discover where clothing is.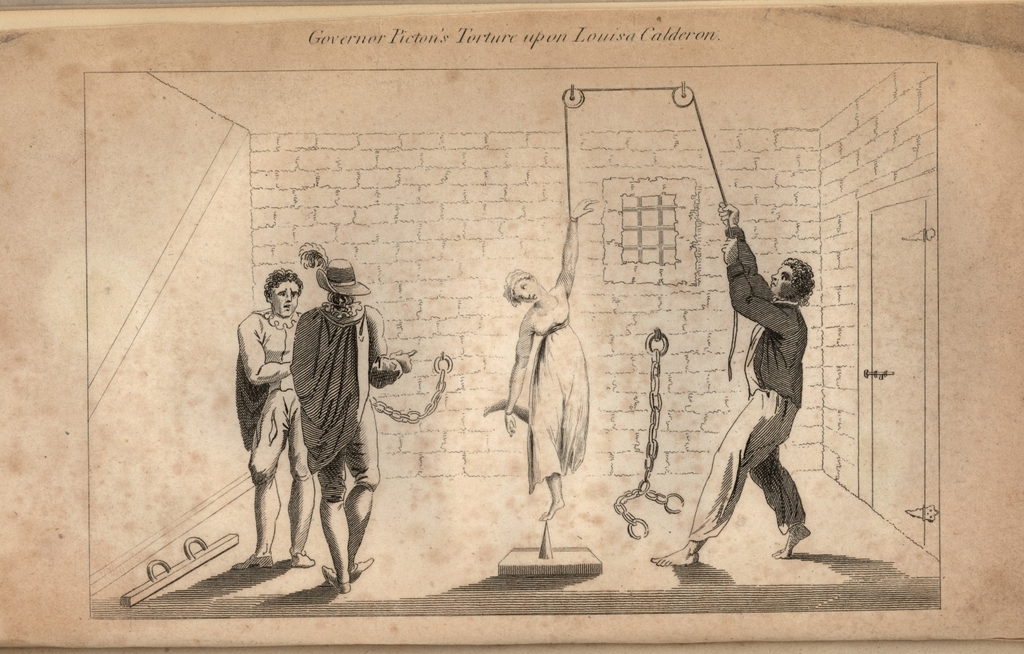
Discovered at Rect(713, 233, 820, 522).
